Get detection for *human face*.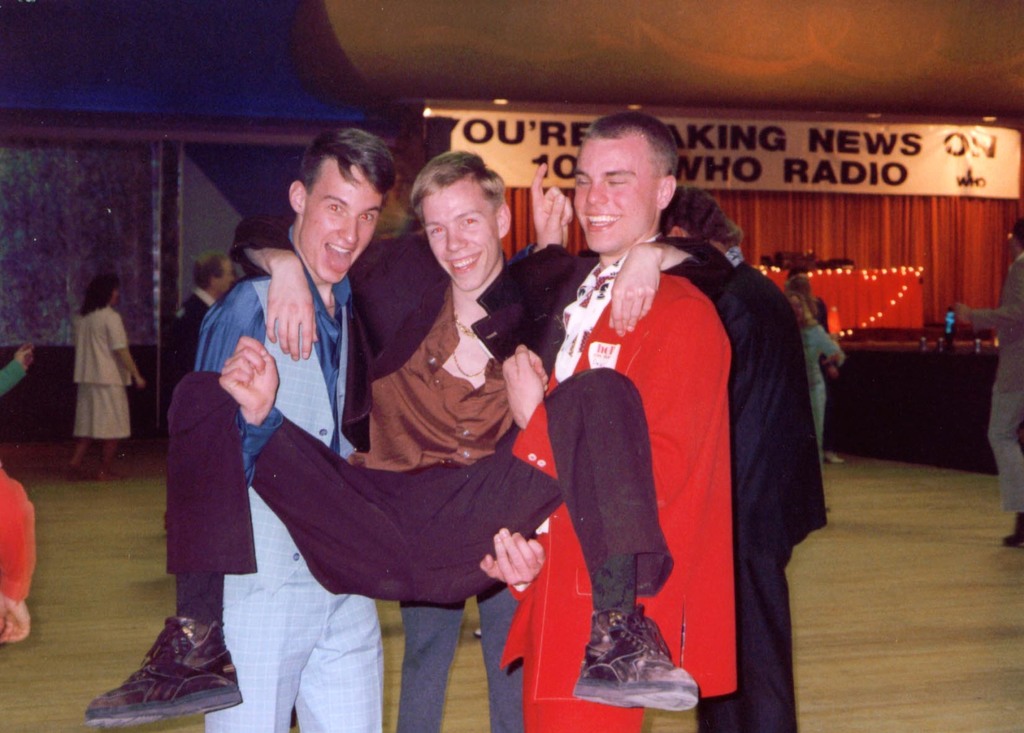
Detection: Rect(221, 255, 232, 298).
